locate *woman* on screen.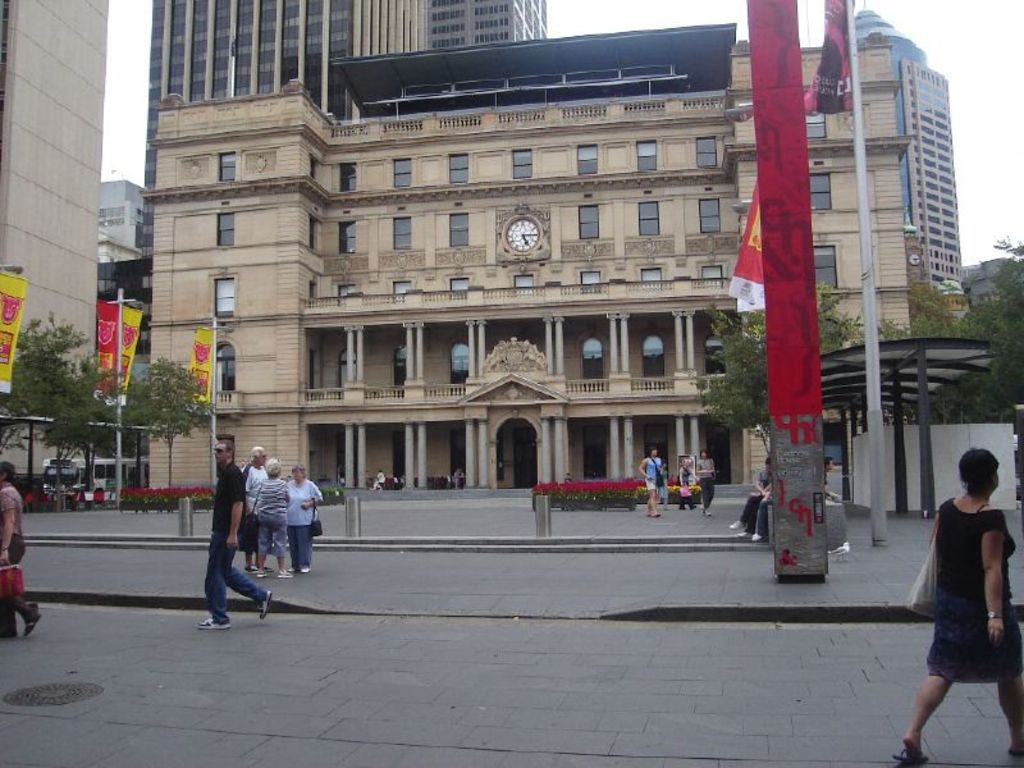
On screen at (676,458,690,508).
